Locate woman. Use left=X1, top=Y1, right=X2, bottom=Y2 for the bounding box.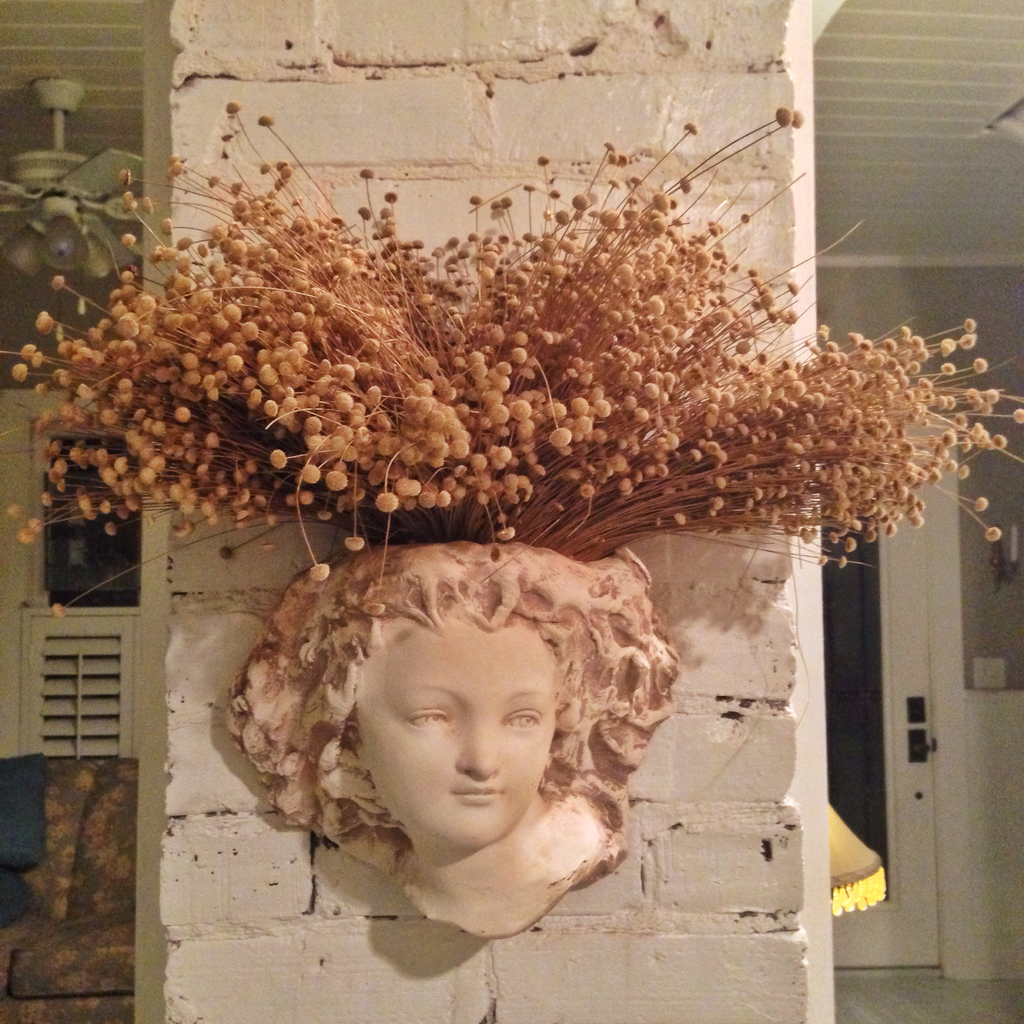
left=211, top=541, right=713, bottom=947.
